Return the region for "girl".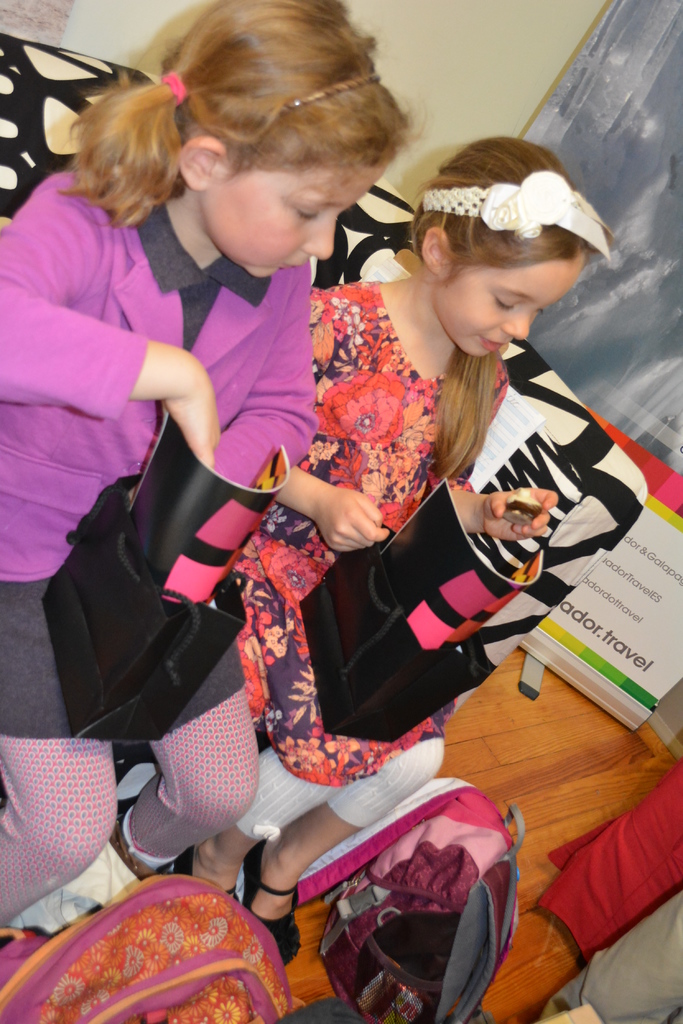
(left=217, top=131, right=613, bottom=974).
